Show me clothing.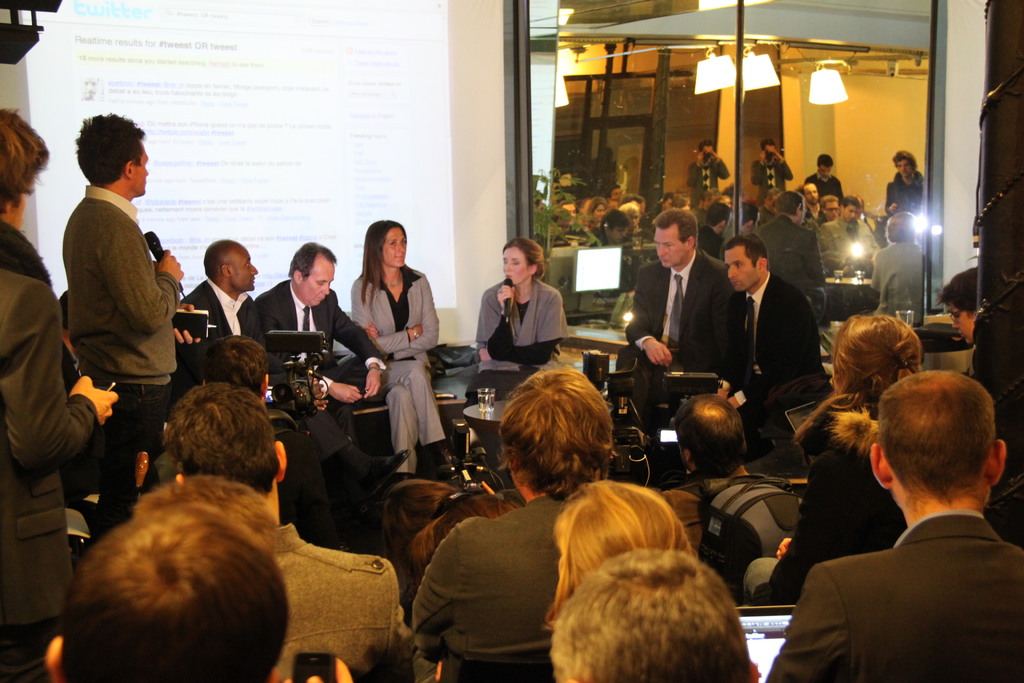
clothing is here: bbox=[350, 263, 442, 467].
